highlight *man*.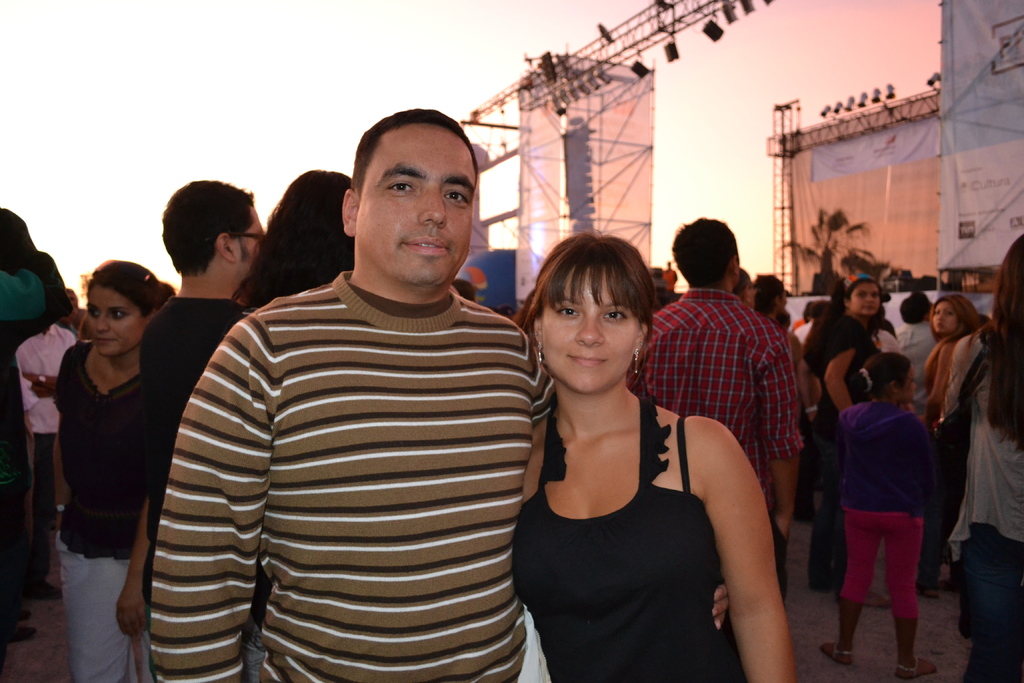
Highlighted region: x1=147 y1=96 x2=563 y2=670.
